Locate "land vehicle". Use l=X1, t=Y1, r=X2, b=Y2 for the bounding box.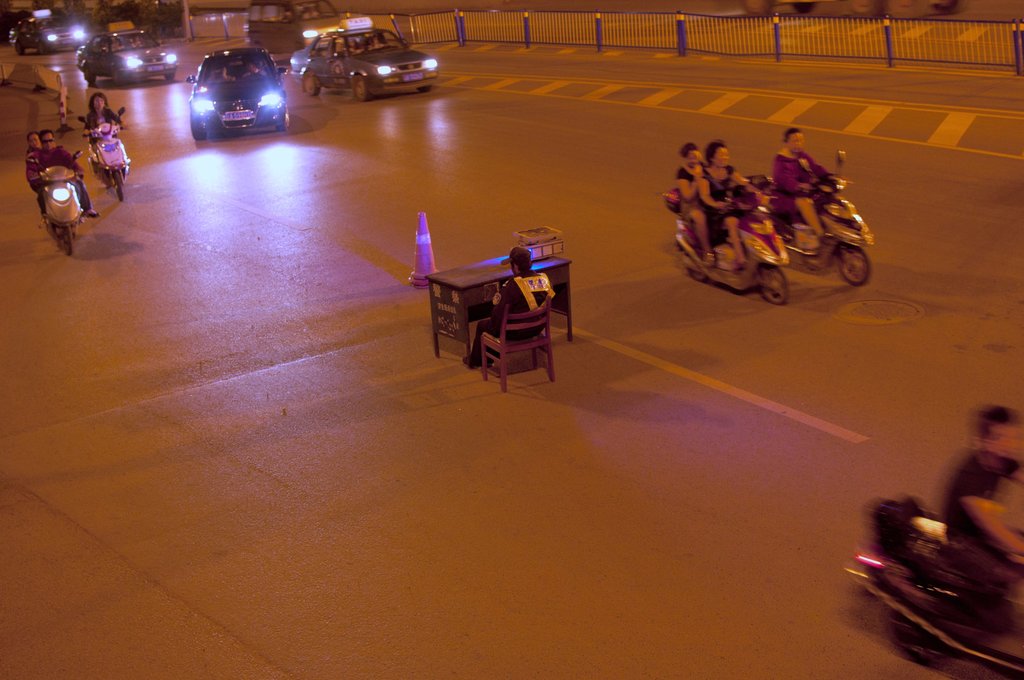
l=76, t=29, r=175, b=85.
